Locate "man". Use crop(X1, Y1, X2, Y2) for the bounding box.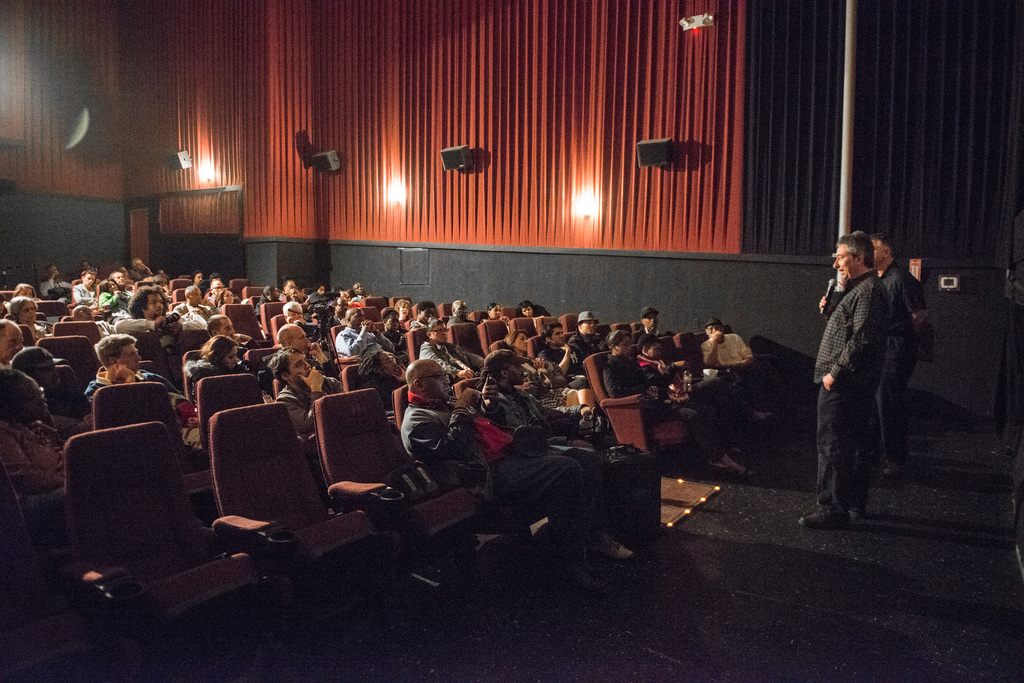
crop(406, 306, 448, 343).
